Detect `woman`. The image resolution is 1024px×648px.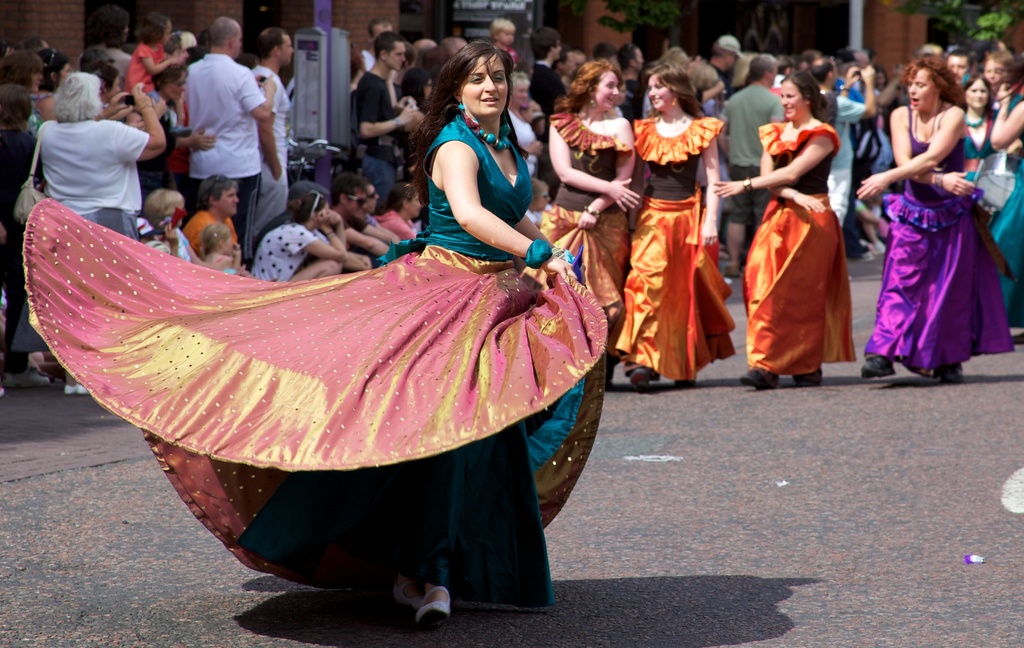
18,38,605,619.
